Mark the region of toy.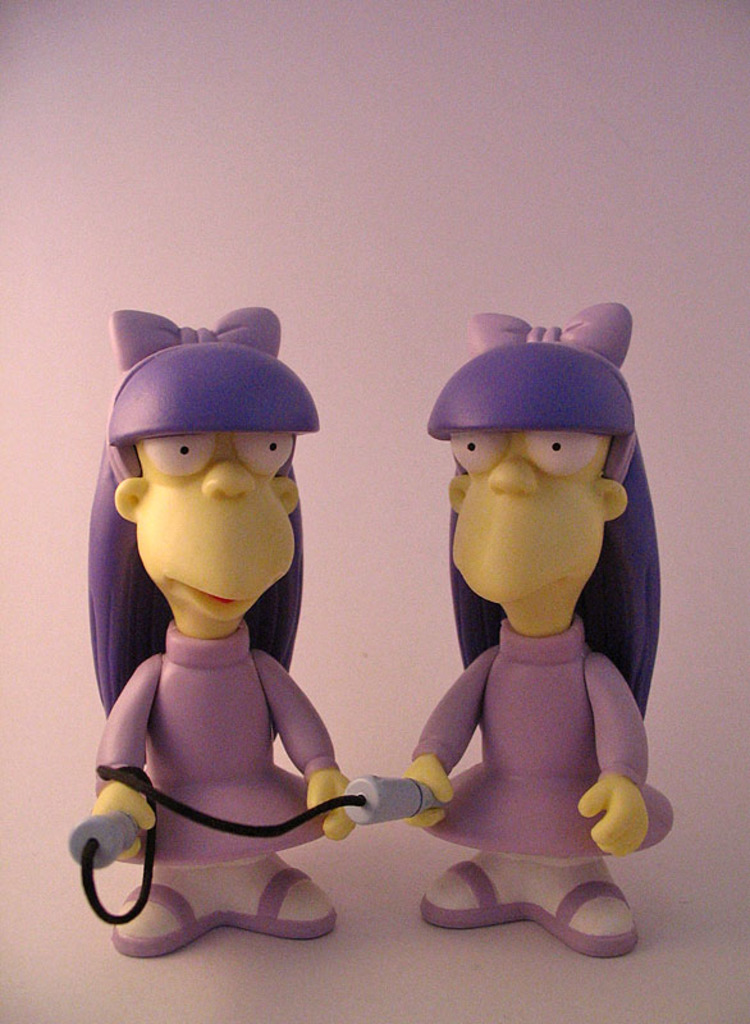
Region: 64/768/430/927.
